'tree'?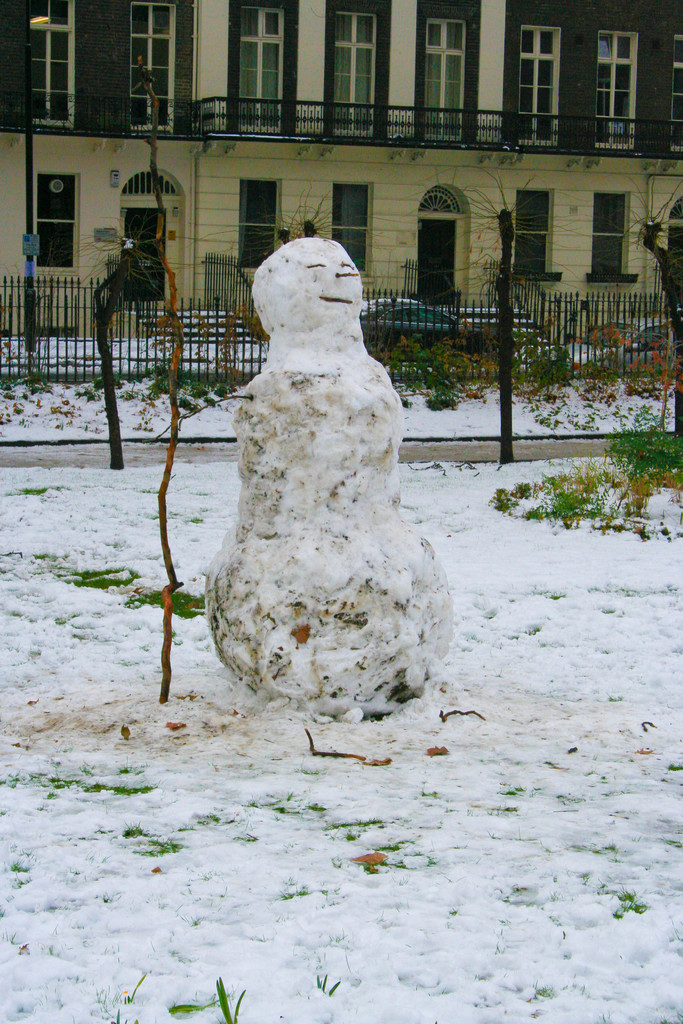
rect(64, 205, 188, 470)
